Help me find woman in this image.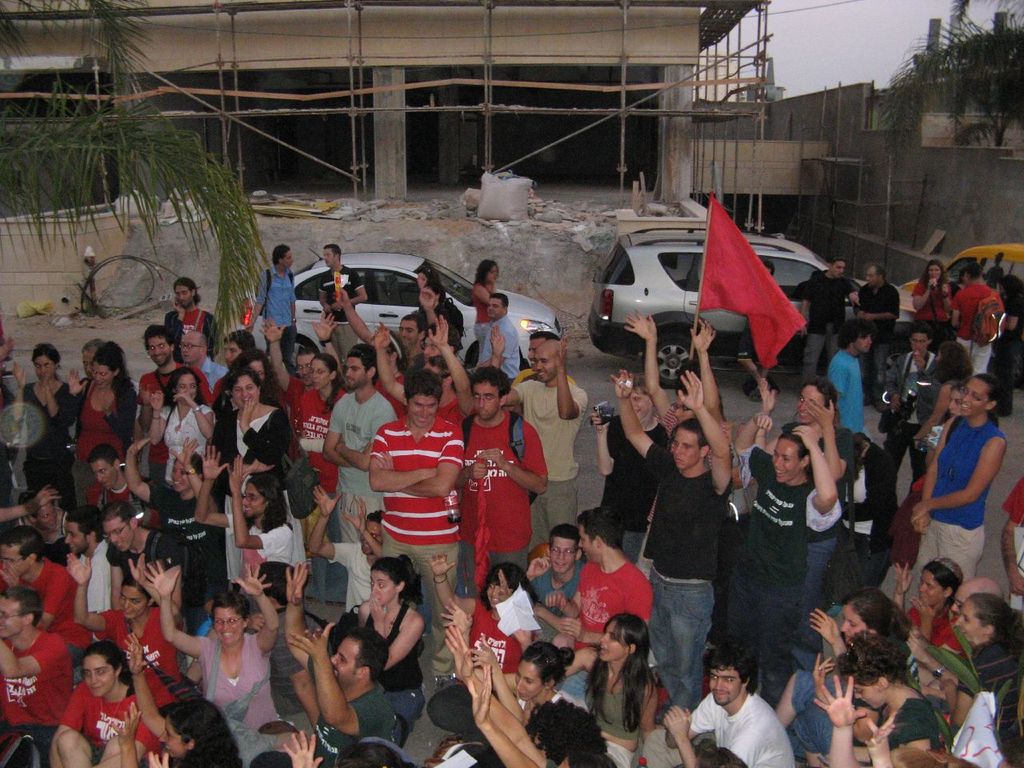
Found it: rect(773, 582, 902, 767).
